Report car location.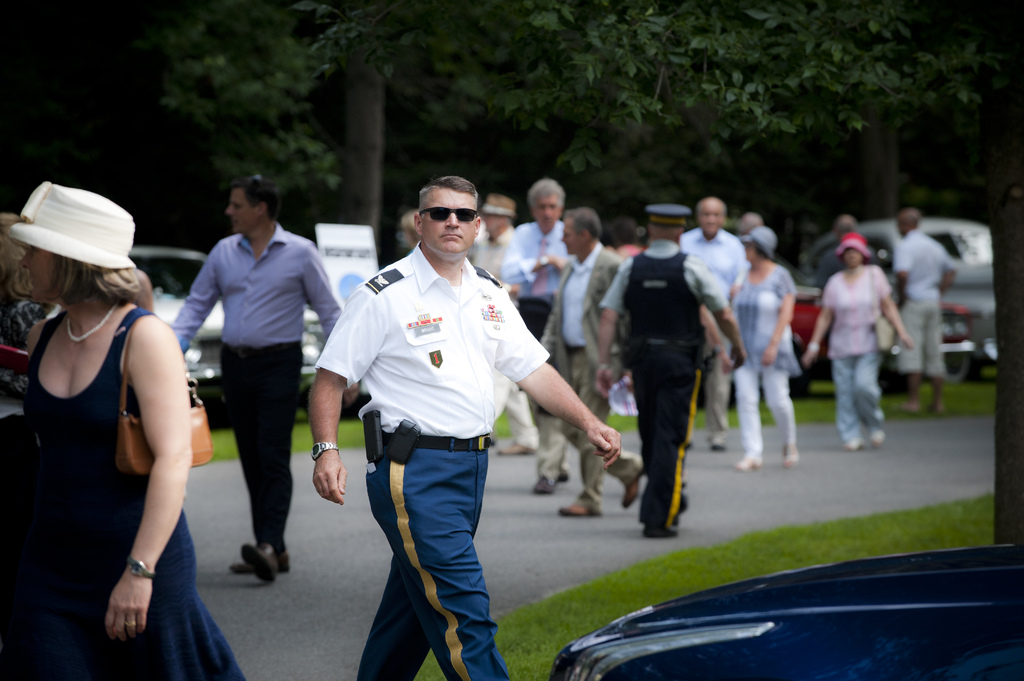
Report: detection(548, 543, 1023, 680).
